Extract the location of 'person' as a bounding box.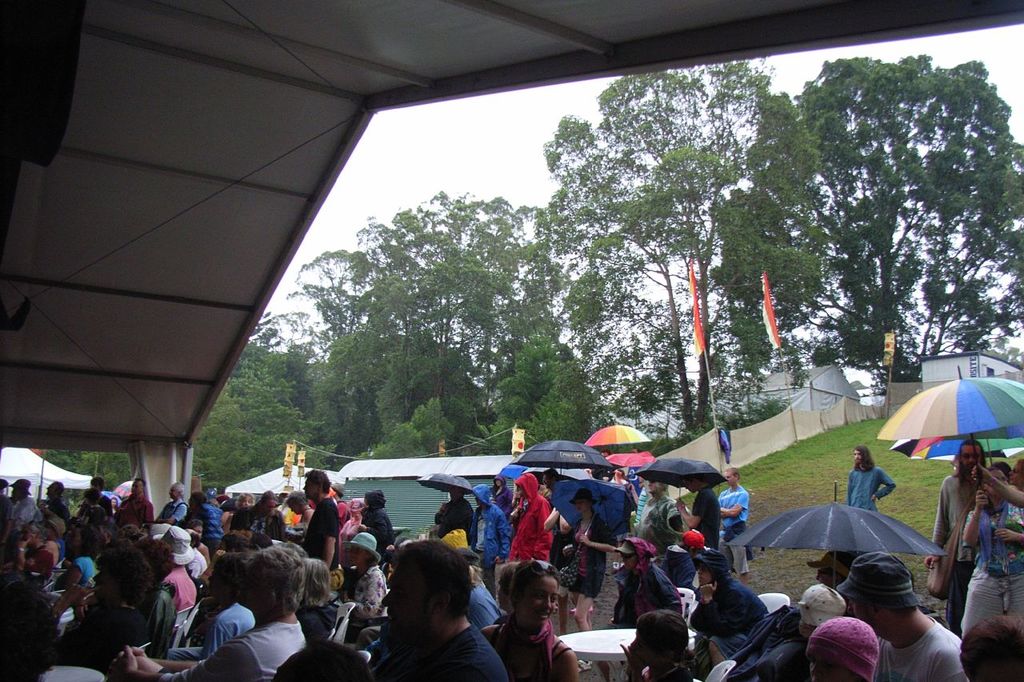
l=165, t=552, r=254, b=658.
